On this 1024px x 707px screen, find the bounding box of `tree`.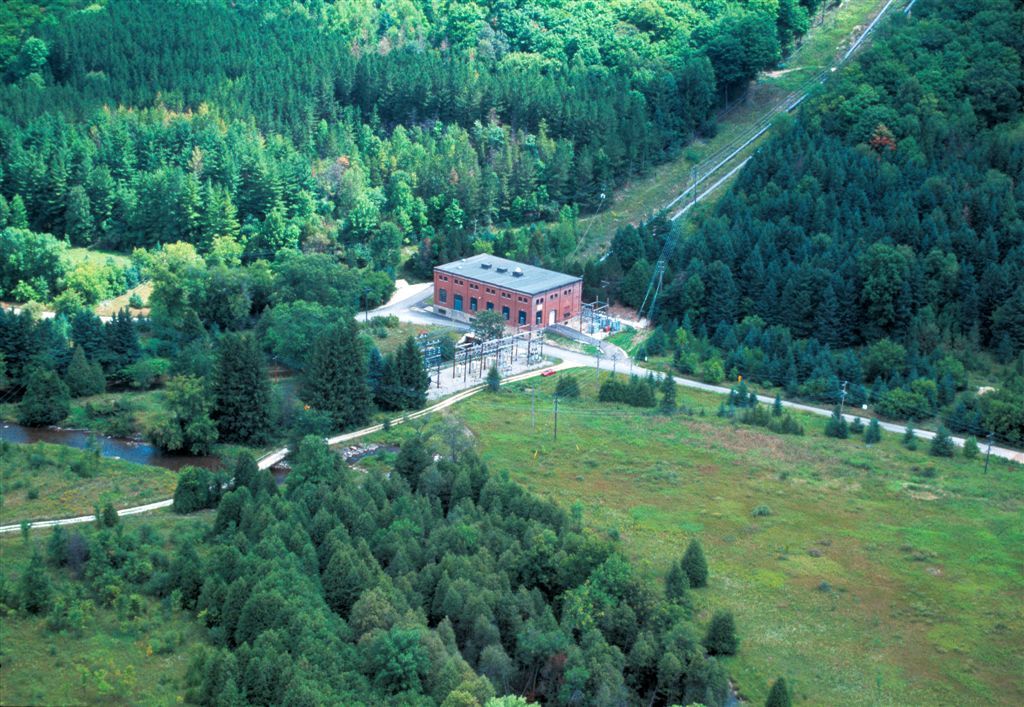
Bounding box: 818, 289, 844, 342.
